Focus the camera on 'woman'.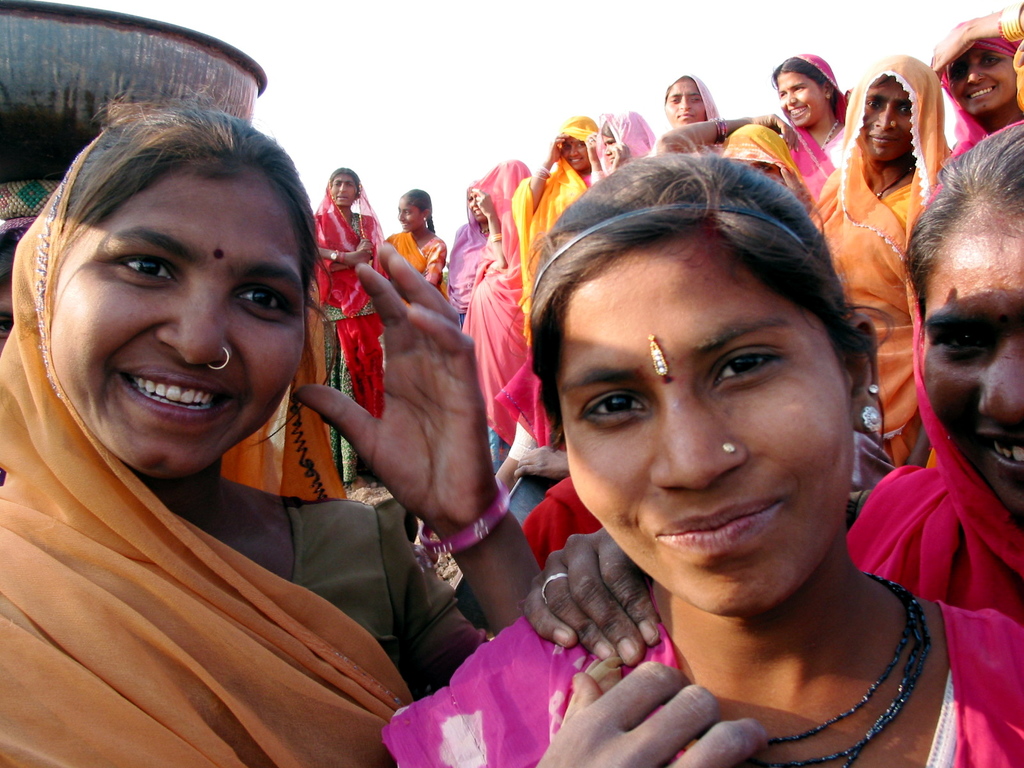
Focus region: bbox(382, 186, 445, 288).
